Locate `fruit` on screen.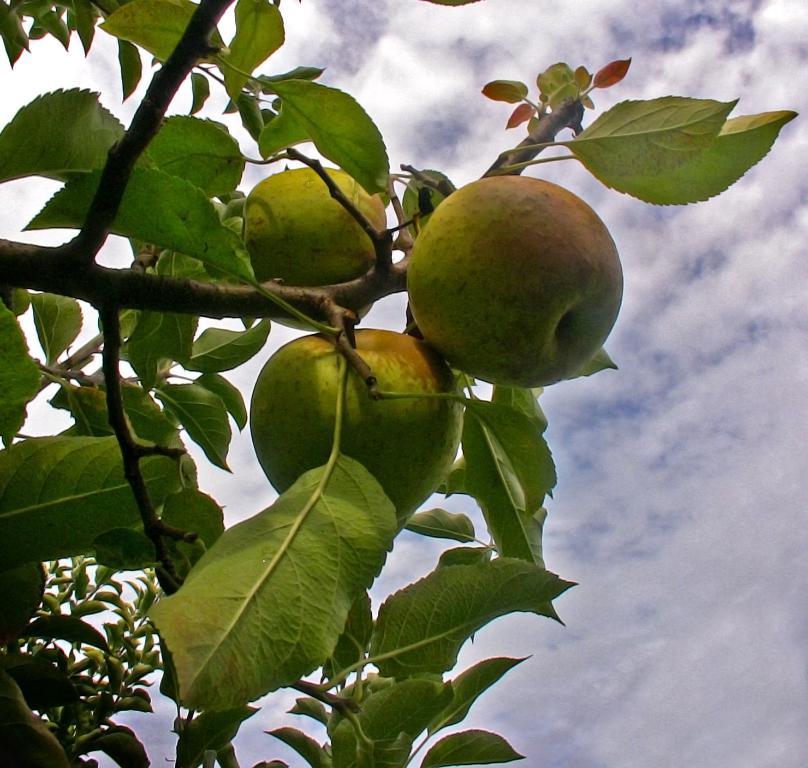
On screen at locate(243, 168, 389, 334).
